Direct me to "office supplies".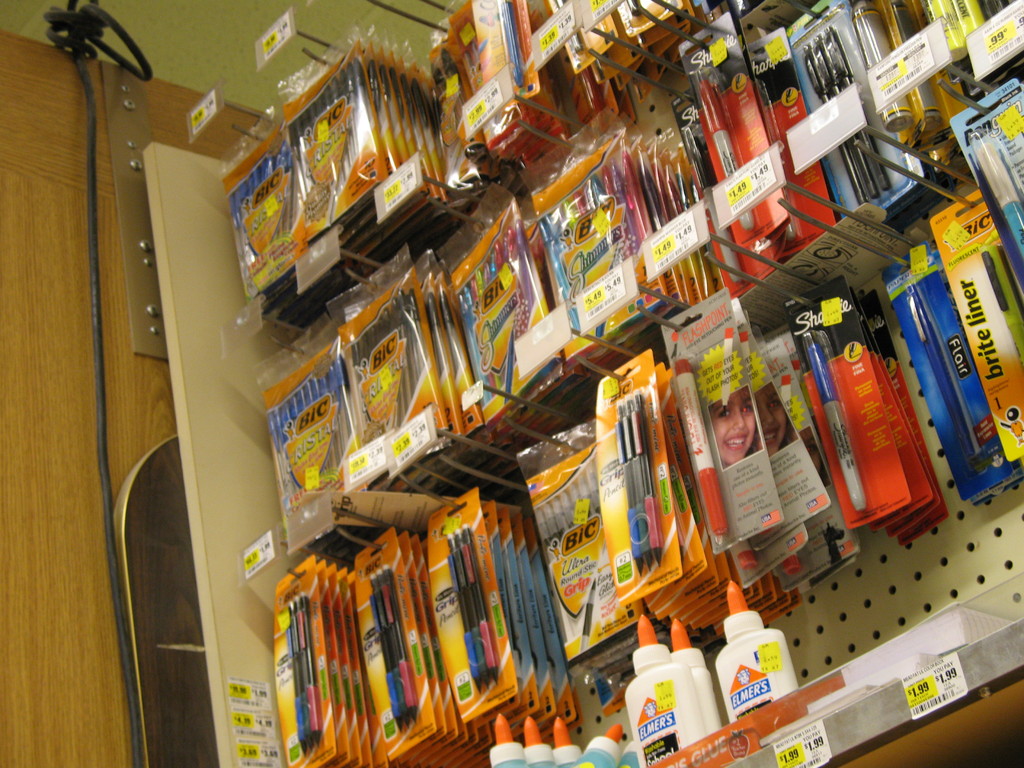
Direction: select_region(0, 0, 1022, 767).
